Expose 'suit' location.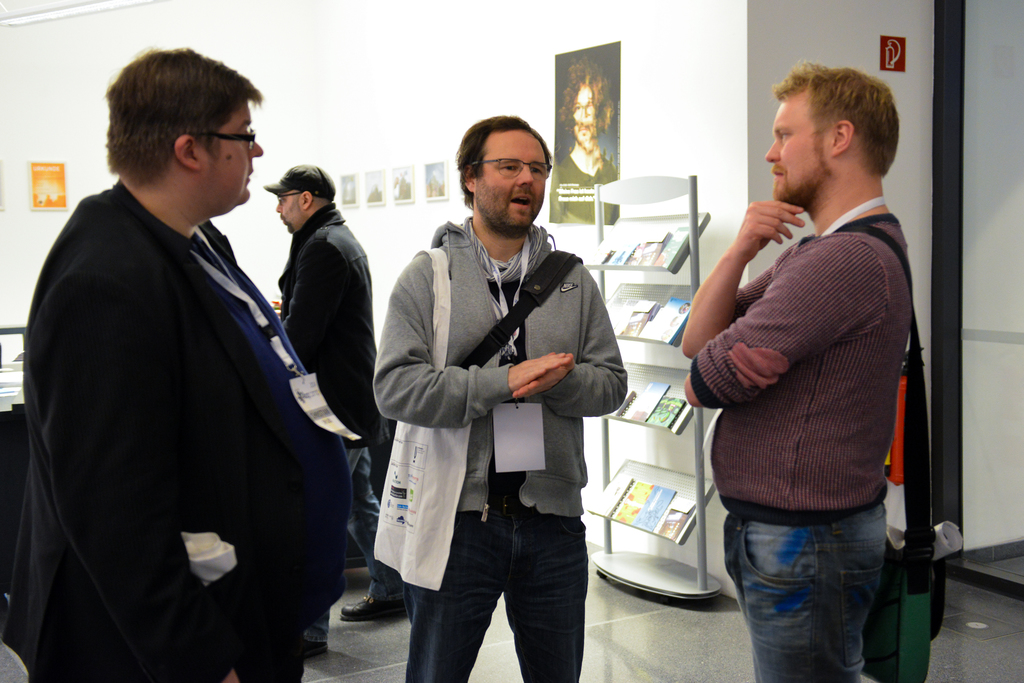
Exposed at 25 113 353 659.
